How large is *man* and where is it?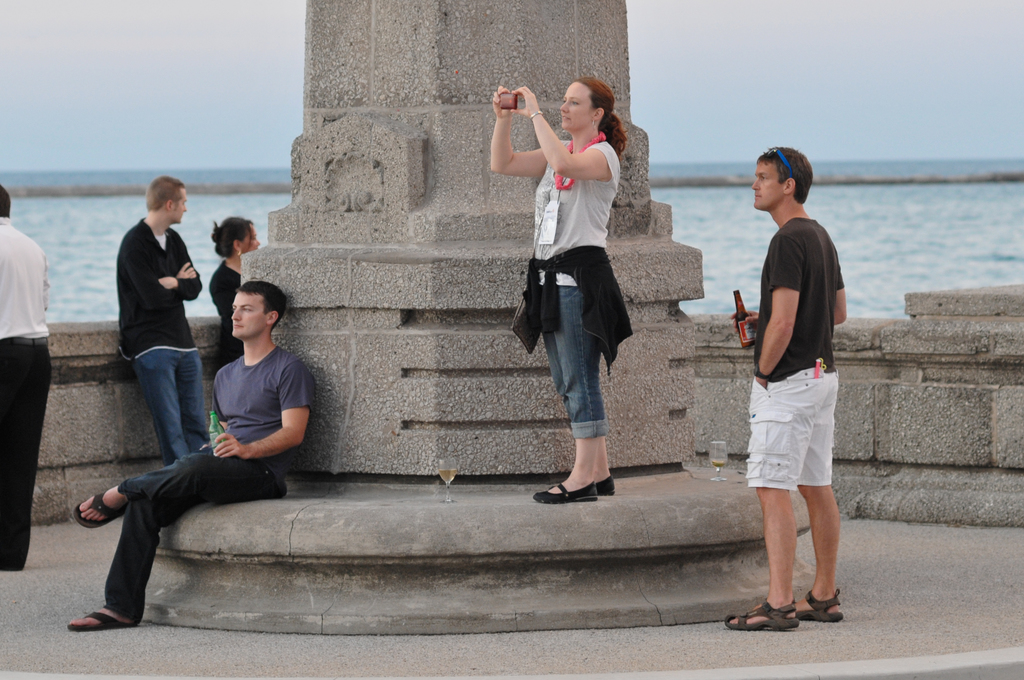
Bounding box: detection(0, 180, 51, 572).
